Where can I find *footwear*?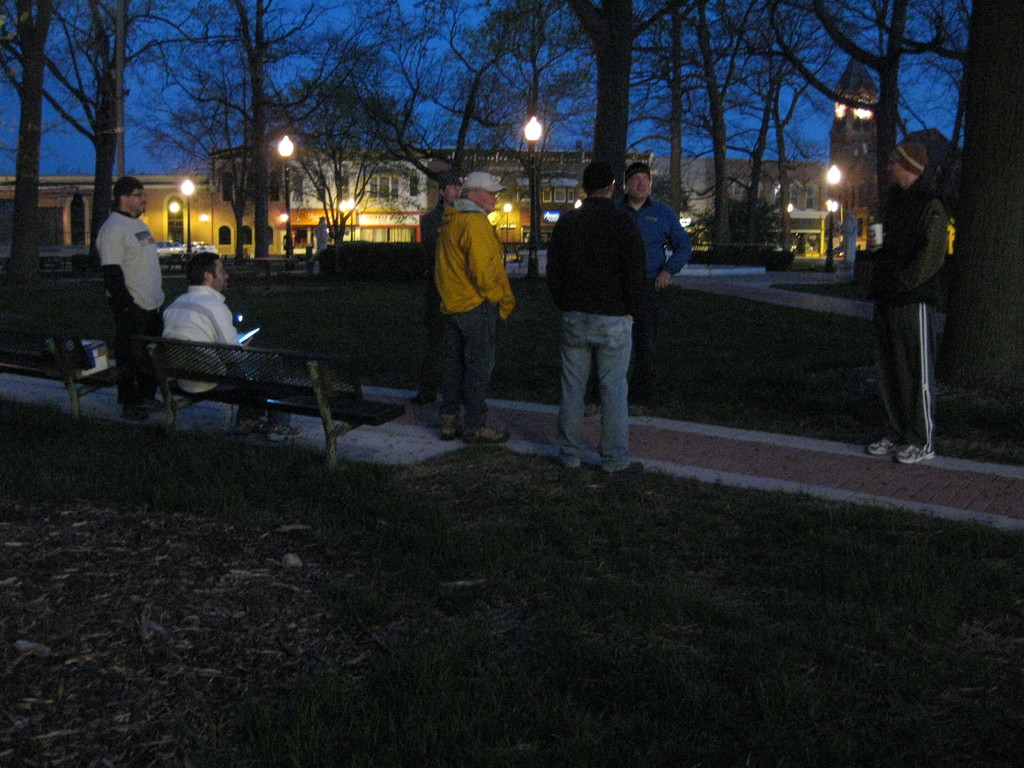
You can find it at 897:441:936:463.
